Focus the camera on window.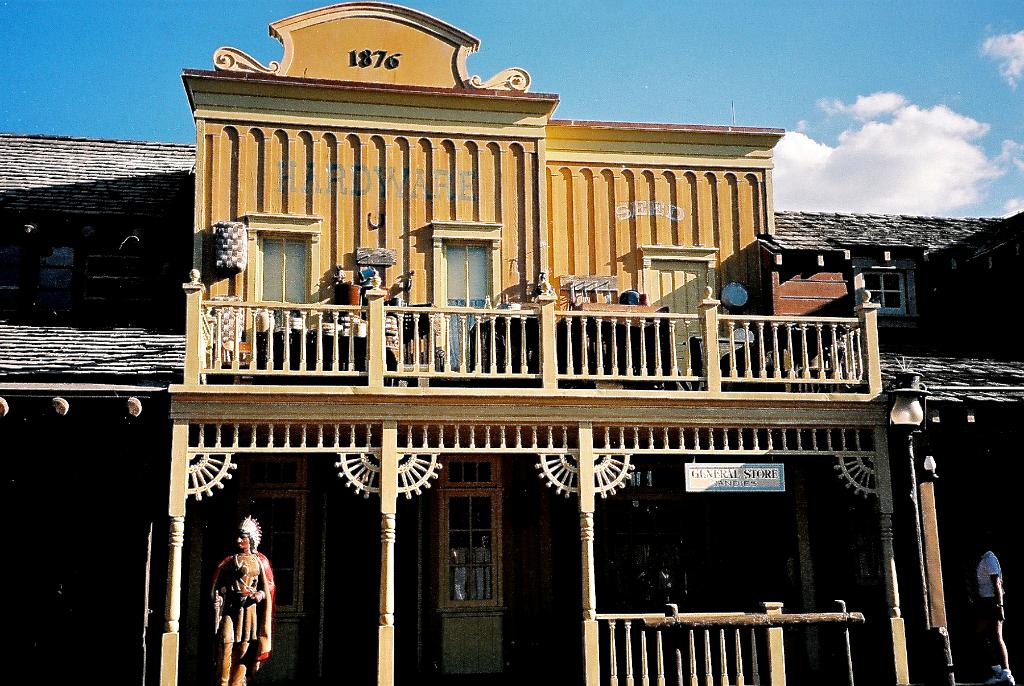
Focus region: {"x1": 250, "y1": 223, "x2": 318, "y2": 296}.
